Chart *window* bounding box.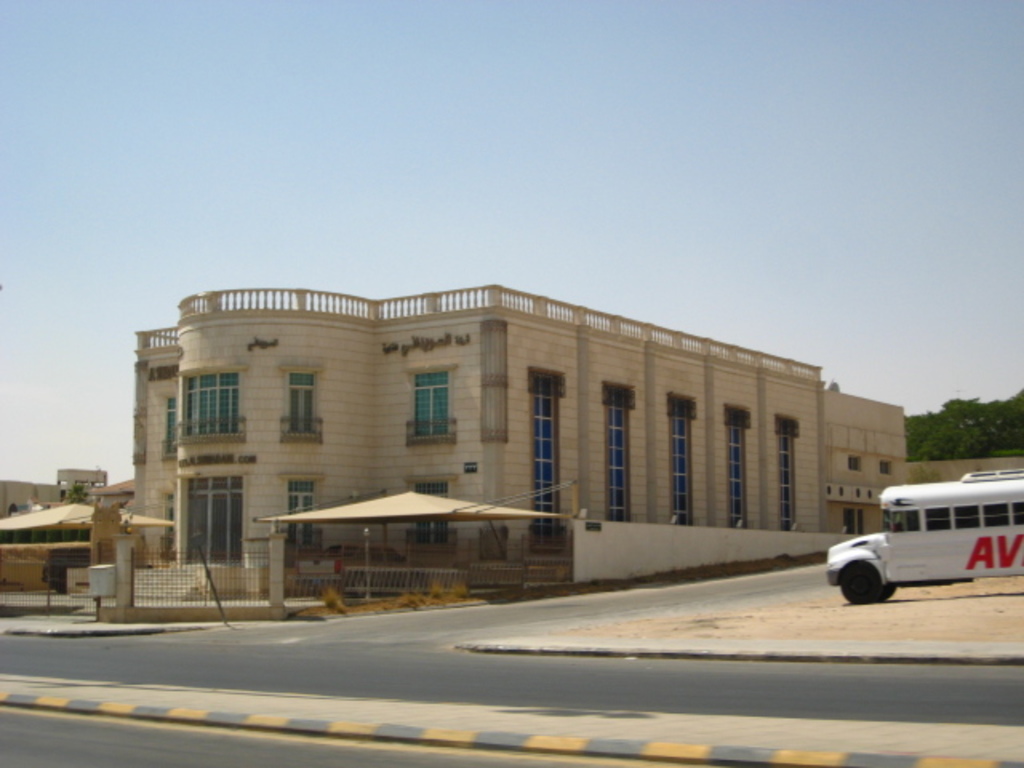
Charted: crop(531, 368, 566, 550).
